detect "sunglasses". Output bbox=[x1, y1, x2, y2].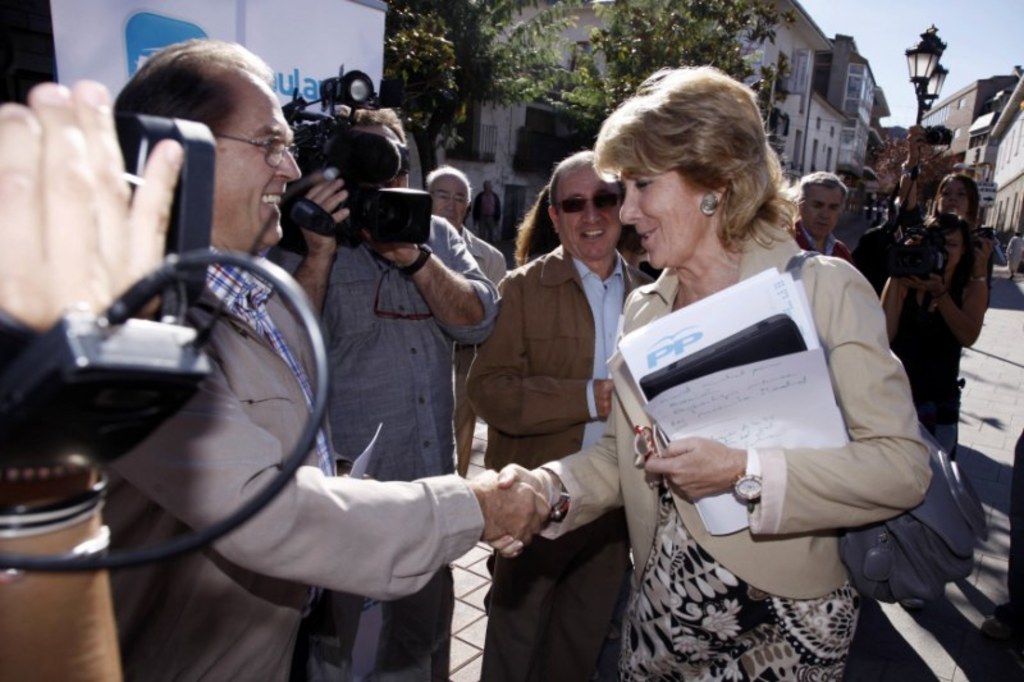
bbox=[558, 193, 625, 212].
